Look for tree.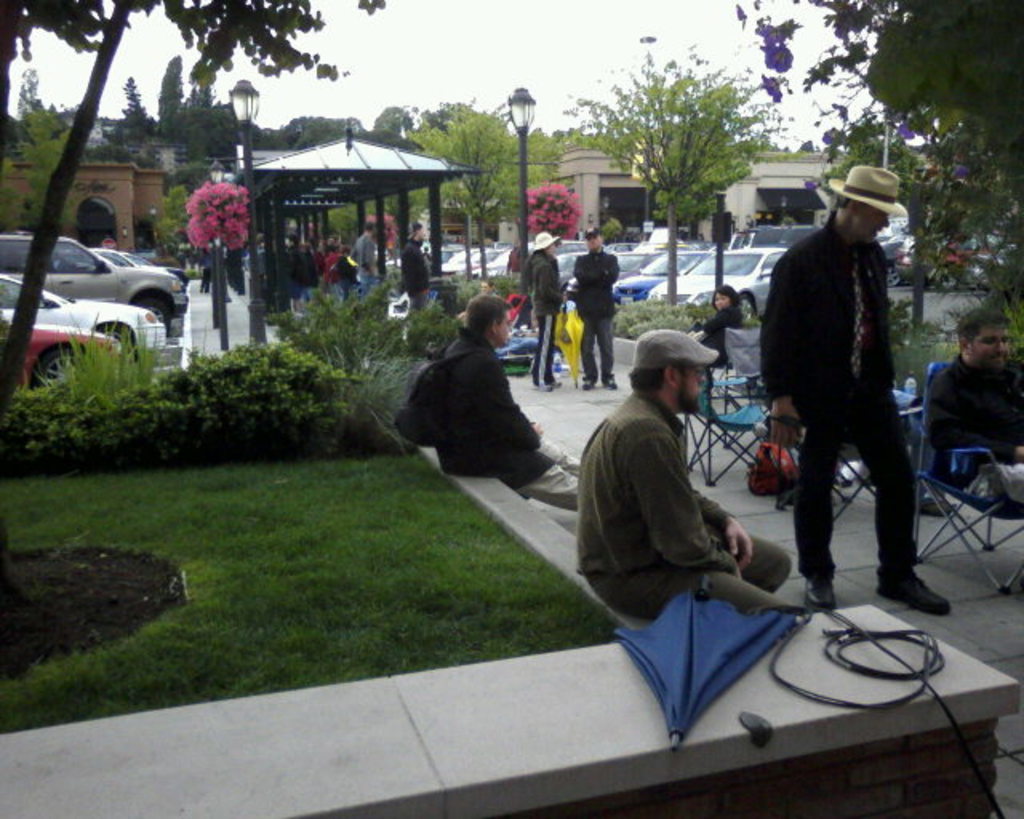
Found: x1=789 y1=0 x2=1022 y2=342.
